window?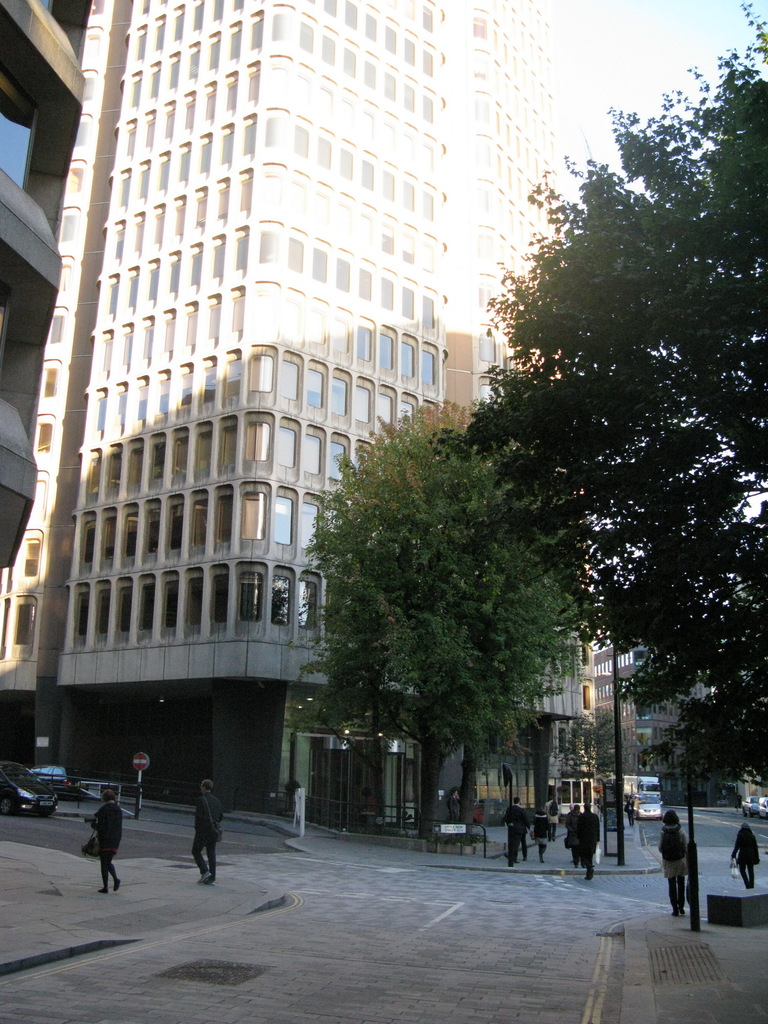
select_region(132, 167, 151, 198)
